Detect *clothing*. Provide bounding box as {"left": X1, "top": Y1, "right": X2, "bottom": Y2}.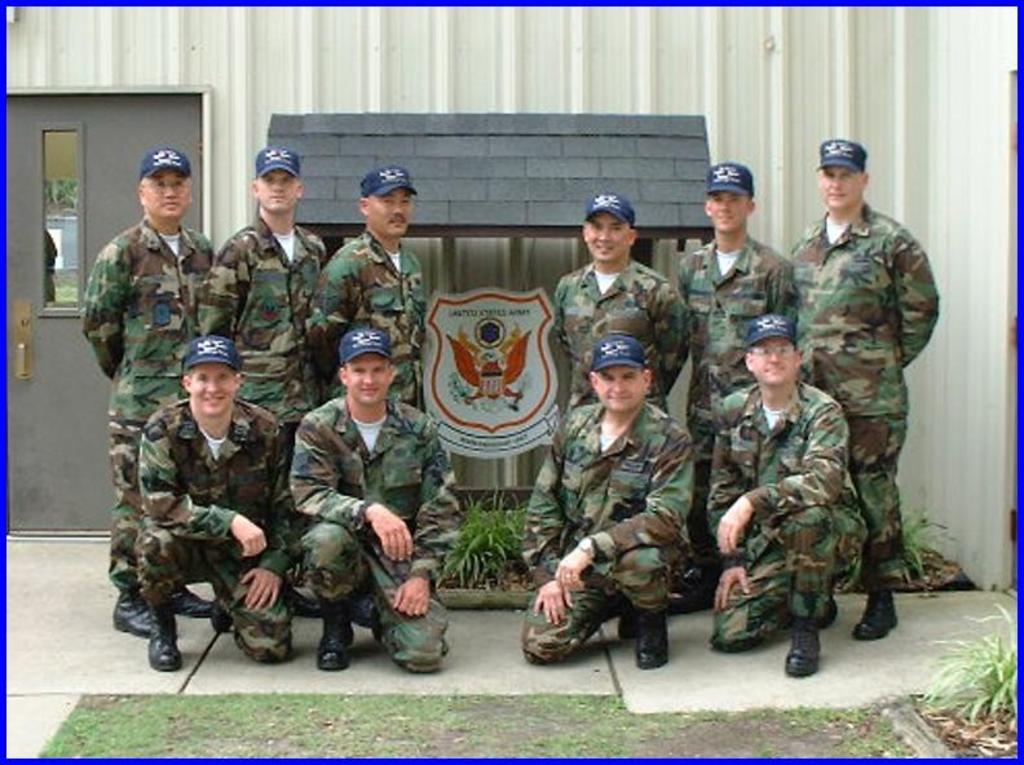
{"left": 200, "top": 213, "right": 331, "bottom": 439}.
